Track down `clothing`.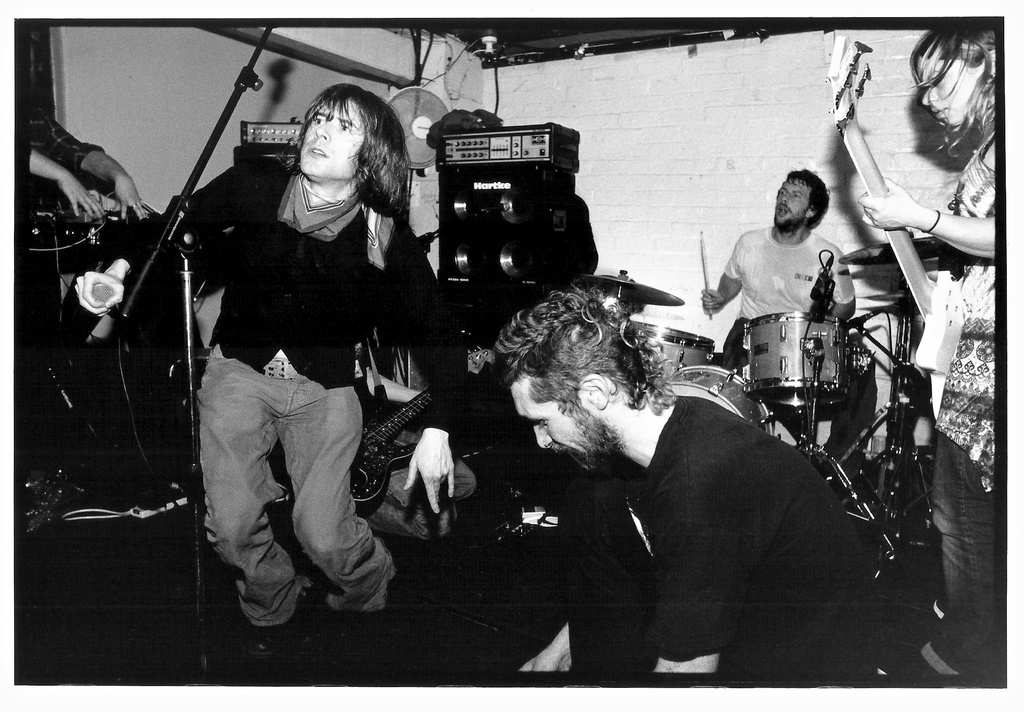
Tracked to rect(718, 228, 854, 353).
